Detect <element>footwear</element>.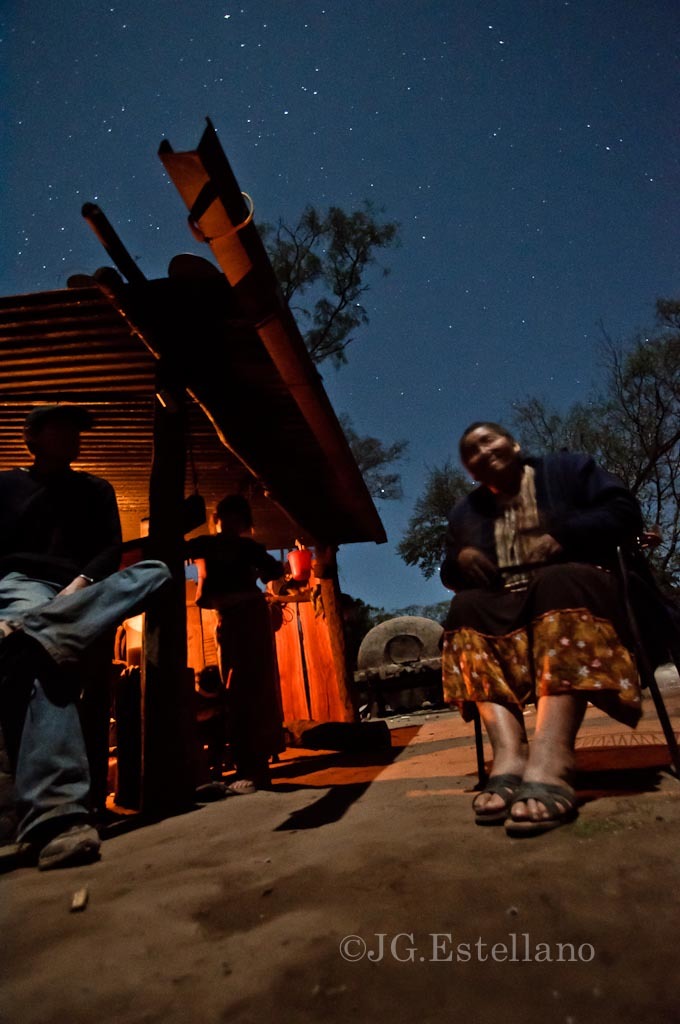
Detected at x1=228, y1=774, x2=276, y2=790.
